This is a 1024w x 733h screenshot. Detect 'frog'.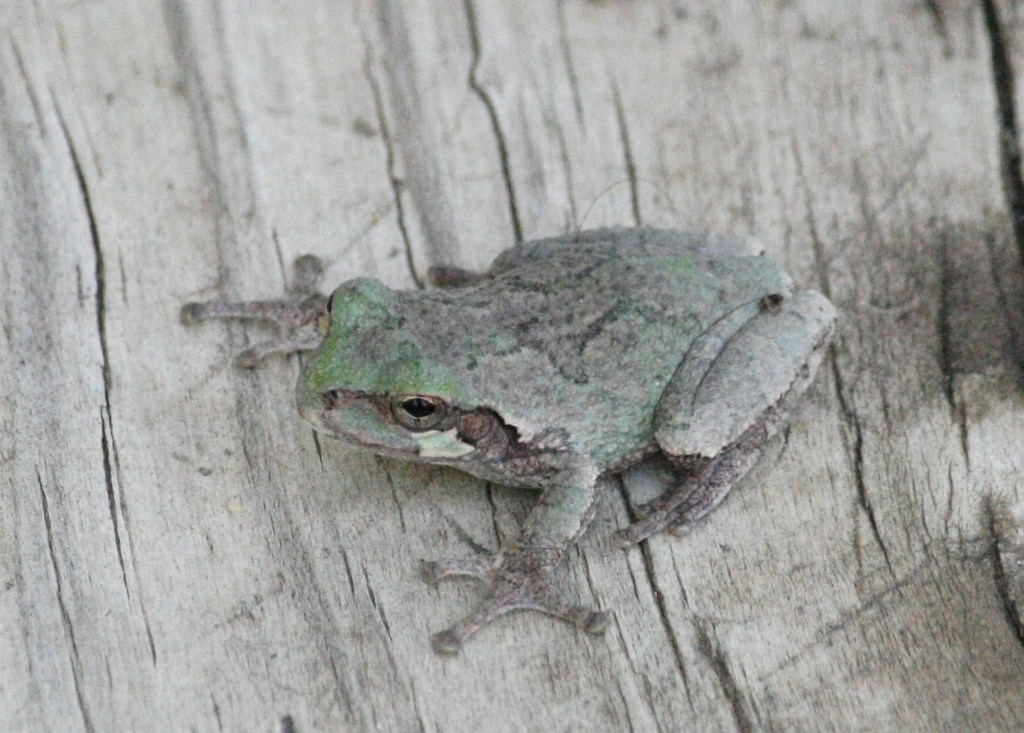
crop(176, 224, 836, 658).
